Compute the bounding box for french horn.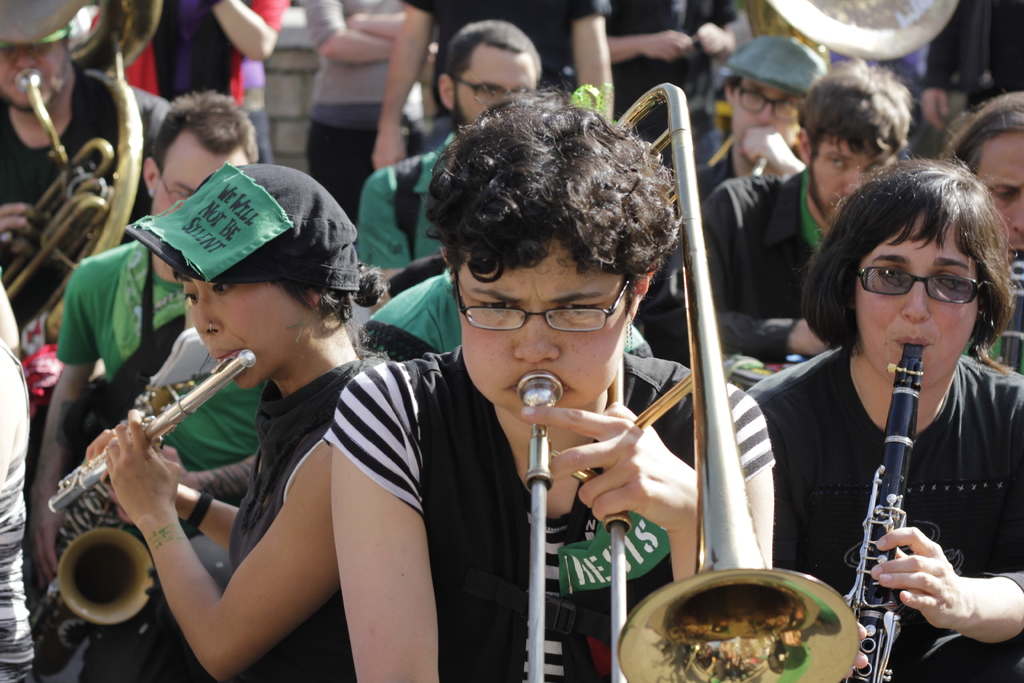
rect(0, 0, 165, 356).
